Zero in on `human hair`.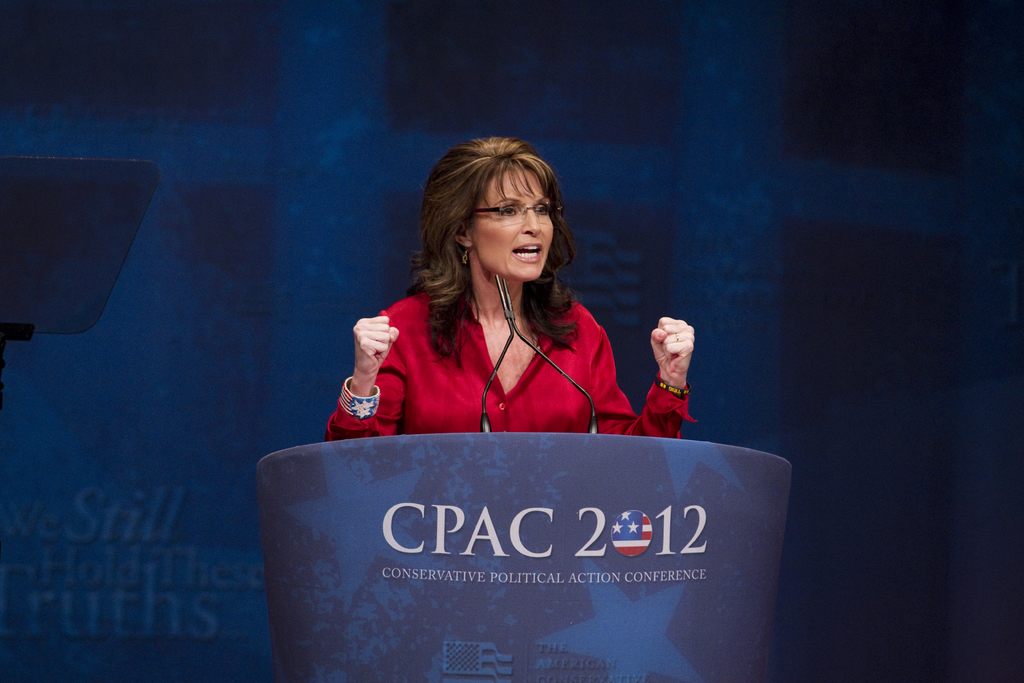
Zeroed in: locate(404, 140, 563, 338).
